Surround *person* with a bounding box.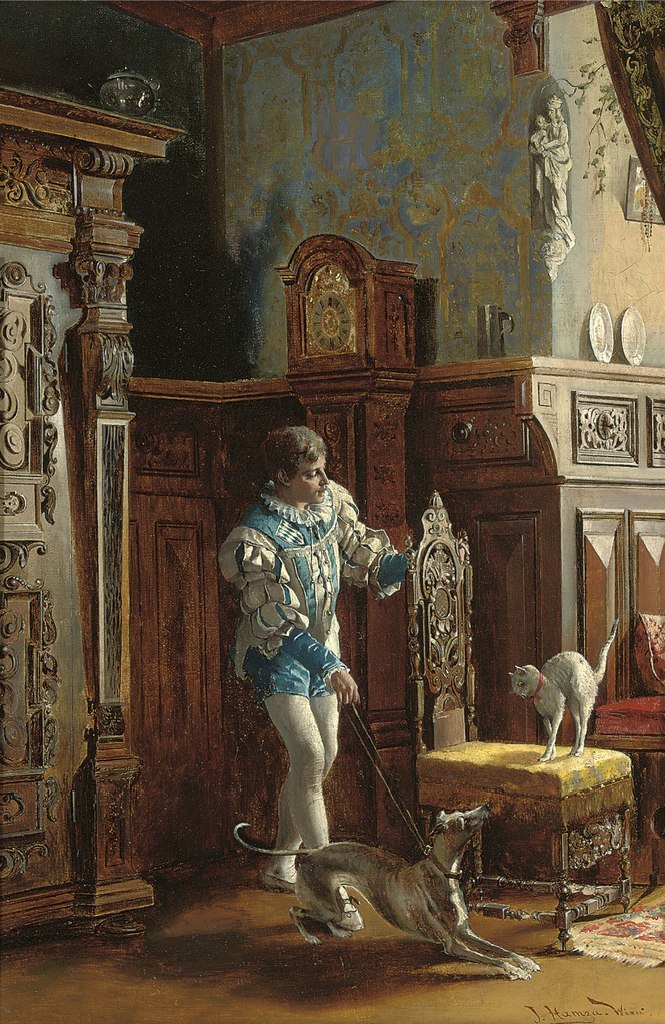
BBox(222, 420, 402, 899).
